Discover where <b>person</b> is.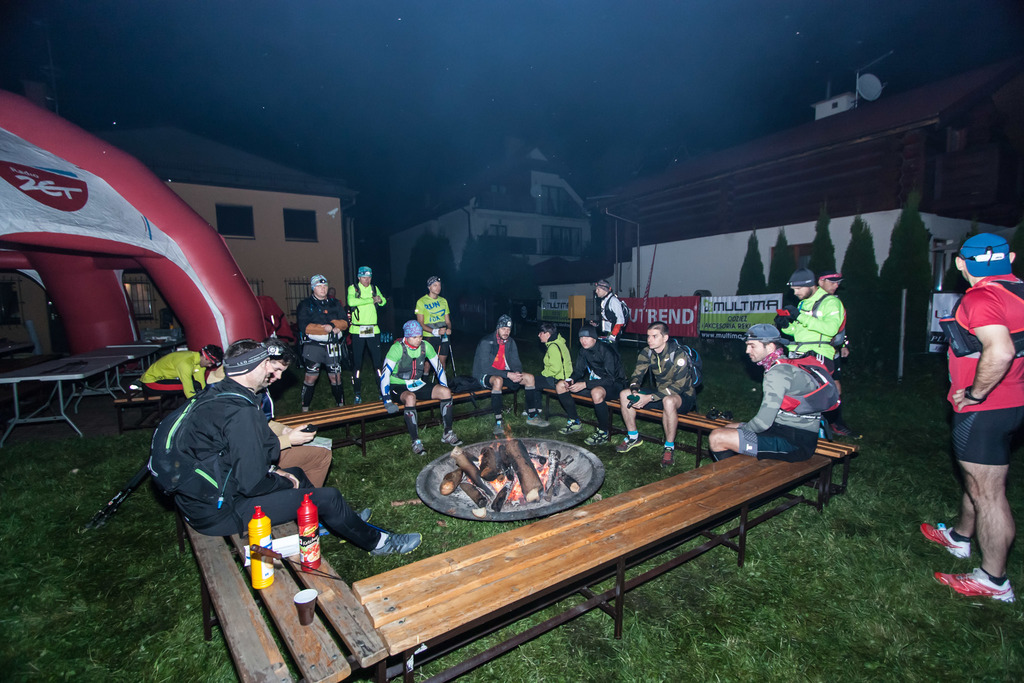
Discovered at (532, 317, 575, 431).
